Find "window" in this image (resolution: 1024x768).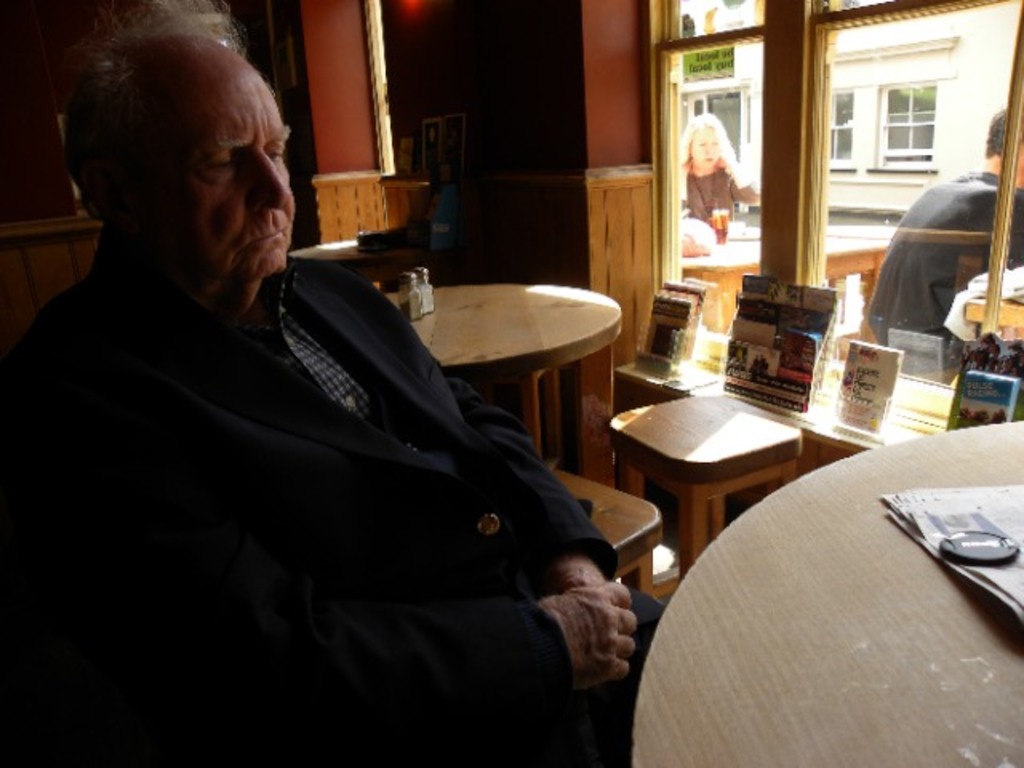
858 42 958 162.
